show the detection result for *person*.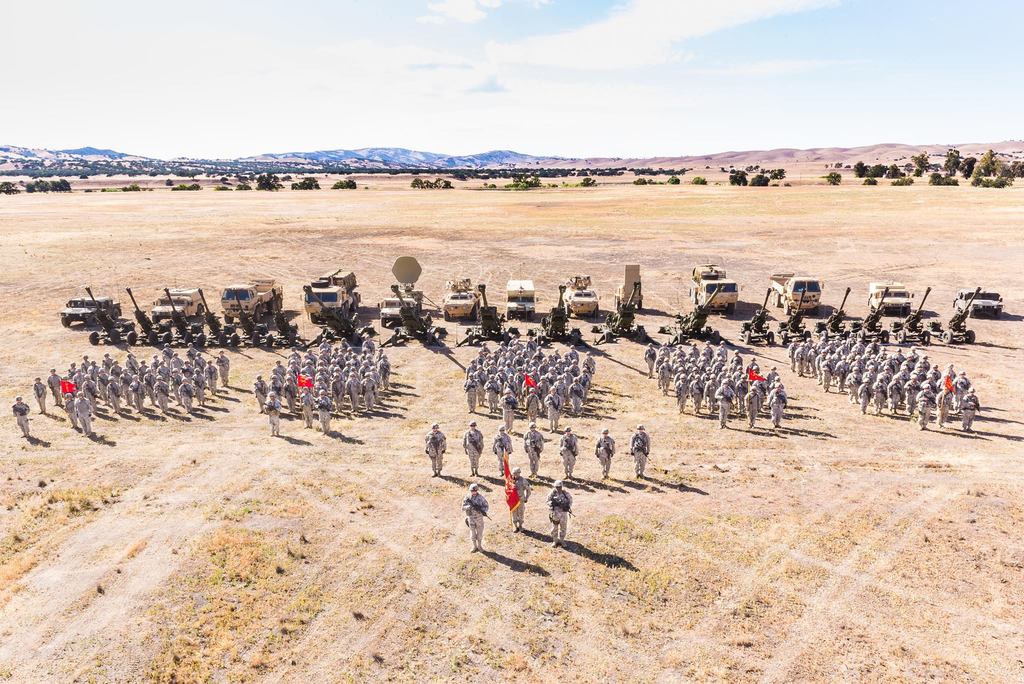
461 421 482 478.
